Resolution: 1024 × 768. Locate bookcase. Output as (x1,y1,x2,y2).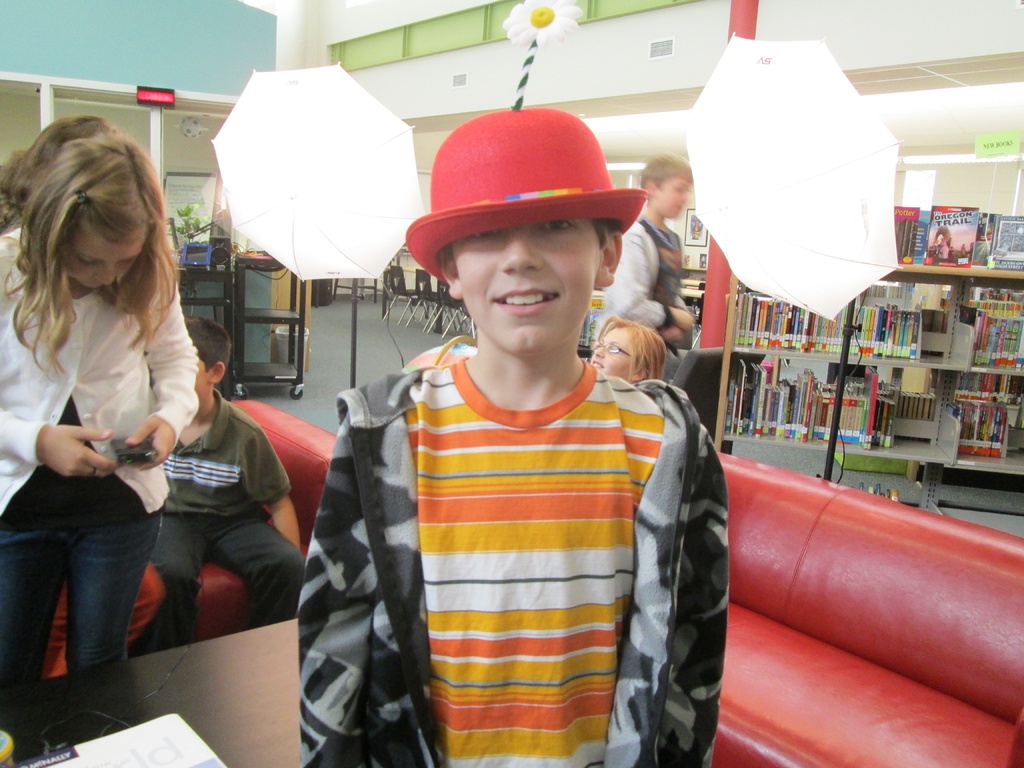
(728,202,1023,477).
